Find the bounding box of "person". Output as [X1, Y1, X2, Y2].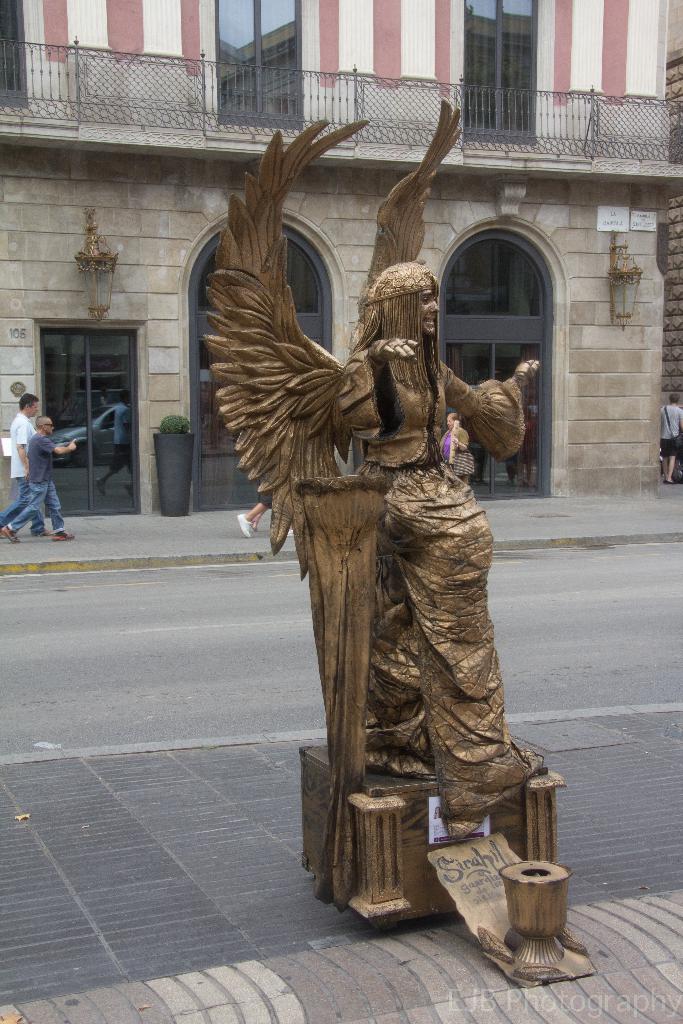
[654, 397, 682, 489].
